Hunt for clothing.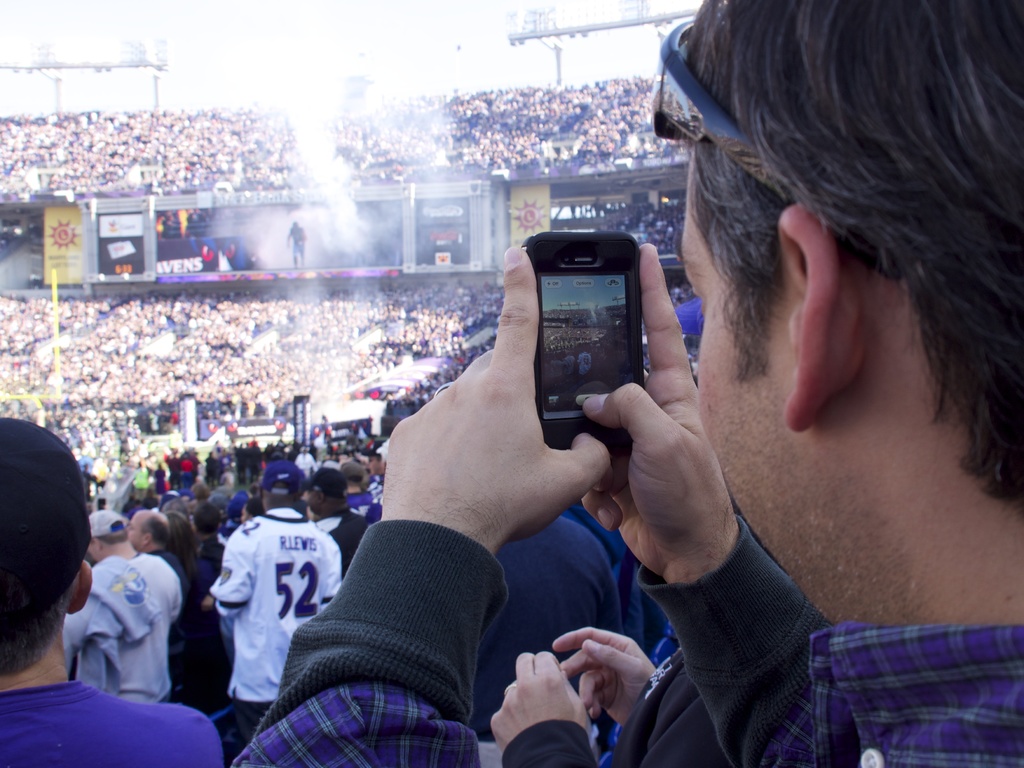
Hunted down at (65, 551, 189, 698).
